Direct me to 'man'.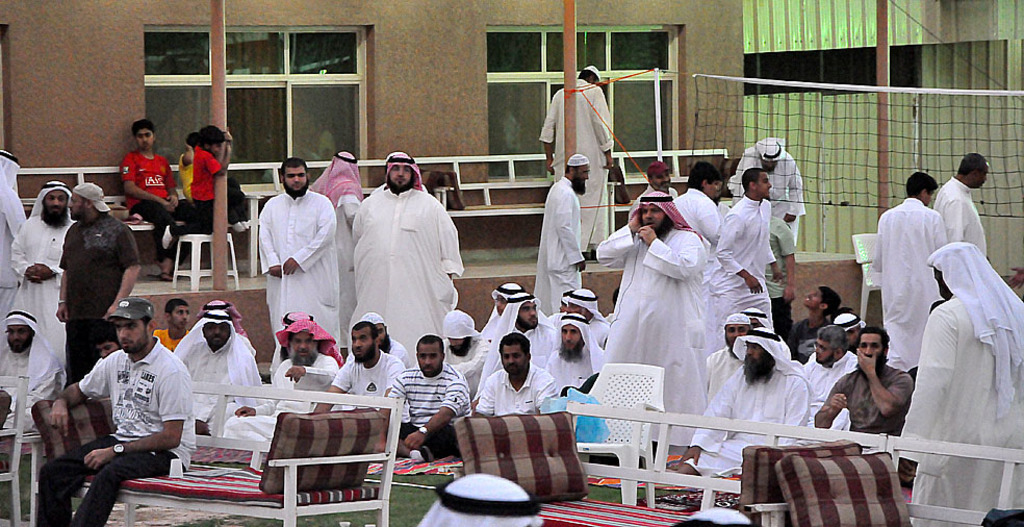
Direction: {"left": 796, "top": 283, "right": 843, "bottom": 341}.
